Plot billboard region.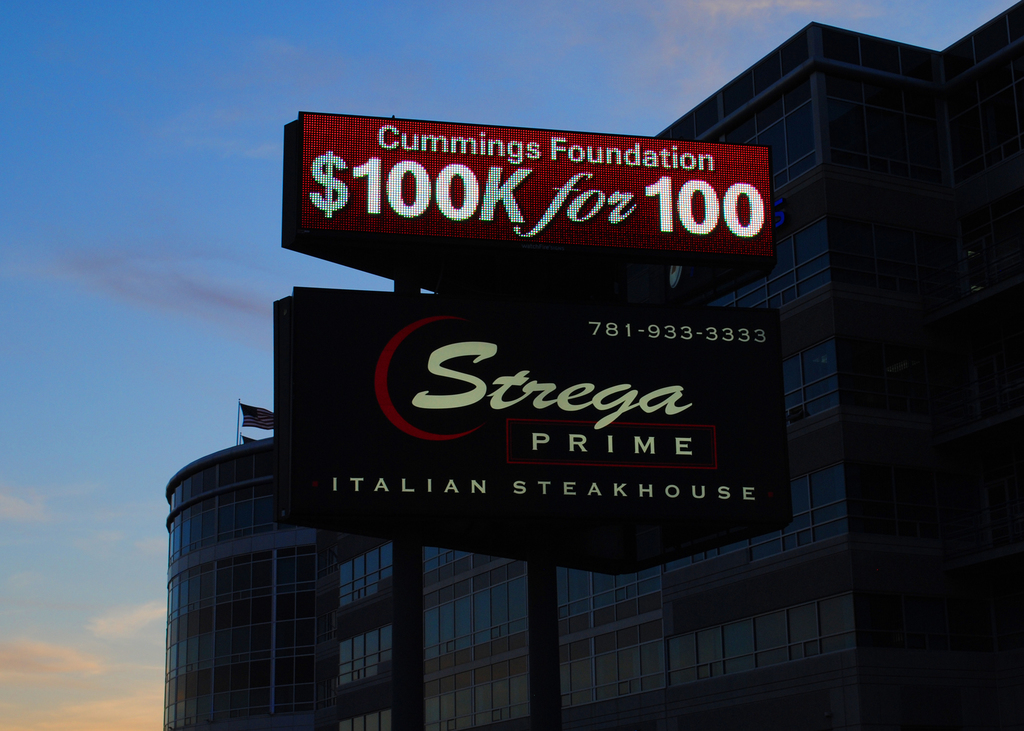
Plotted at (left=283, top=127, right=774, bottom=309).
